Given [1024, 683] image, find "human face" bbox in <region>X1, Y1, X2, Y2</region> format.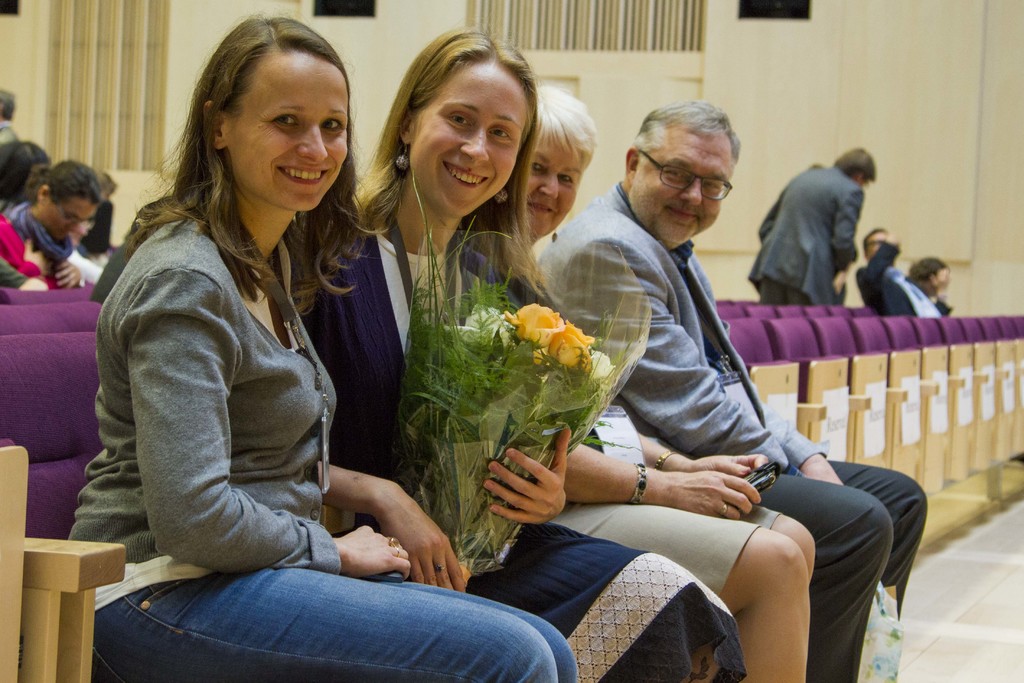
<region>231, 47, 350, 215</region>.
